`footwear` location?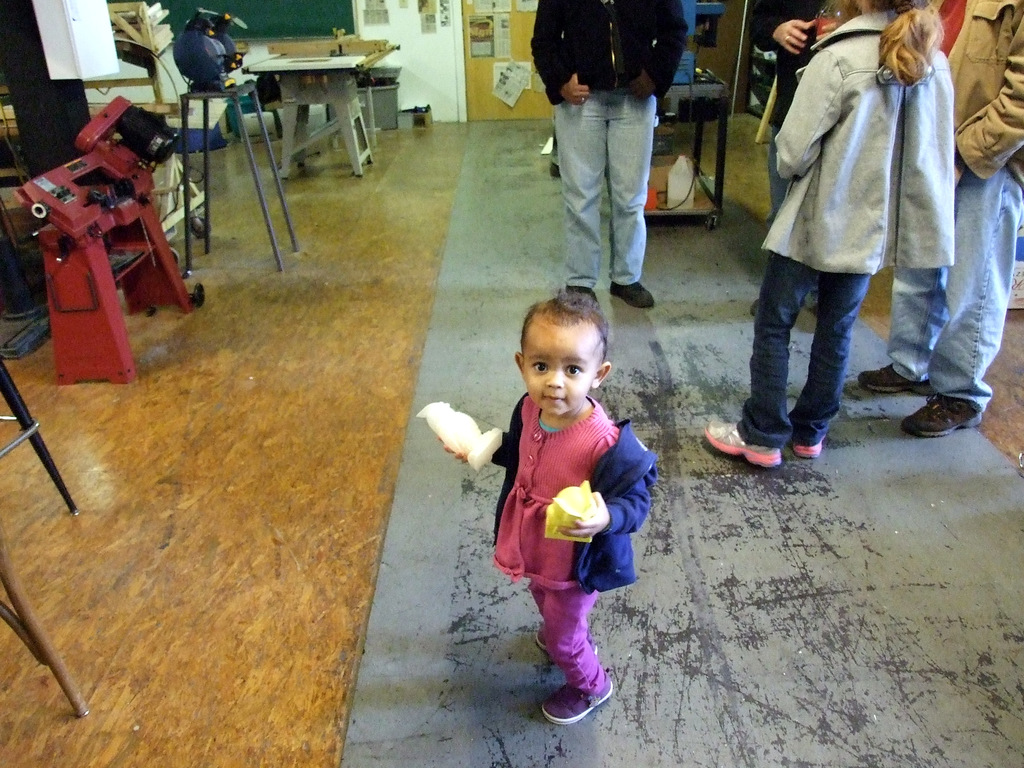
{"x1": 703, "y1": 415, "x2": 823, "y2": 476}
